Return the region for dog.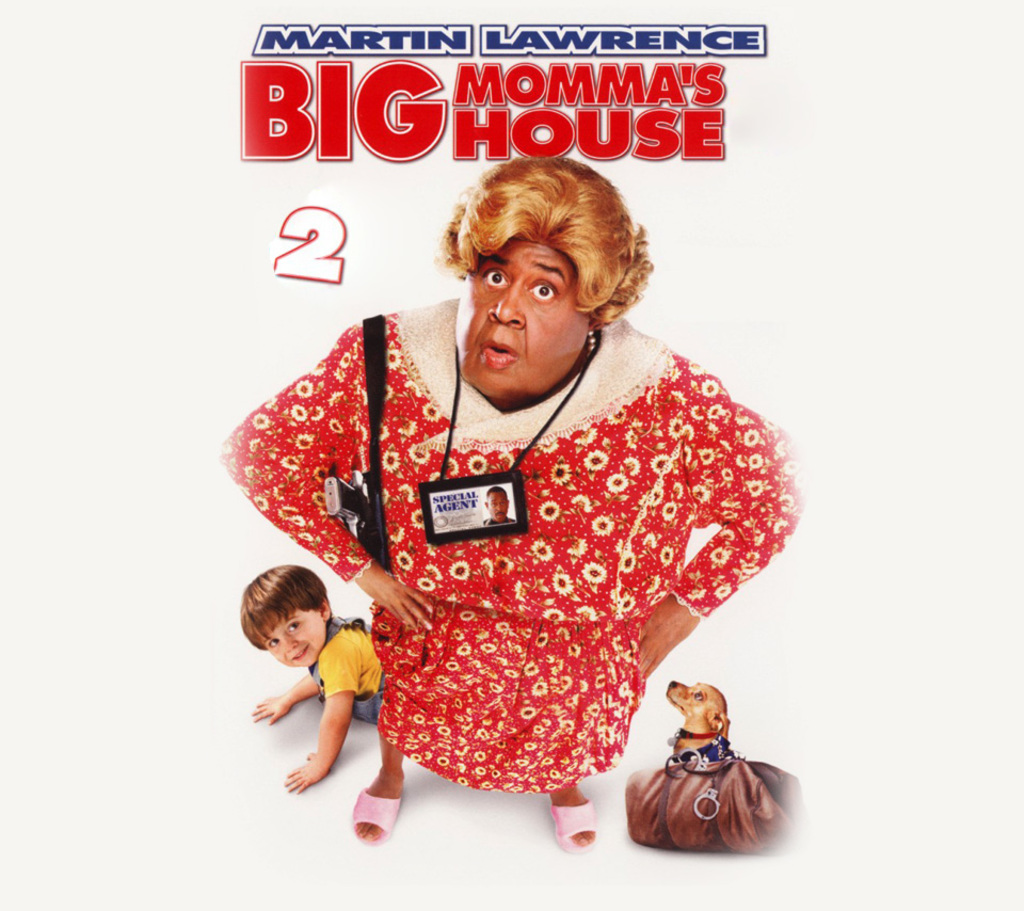
(667, 682, 730, 755).
